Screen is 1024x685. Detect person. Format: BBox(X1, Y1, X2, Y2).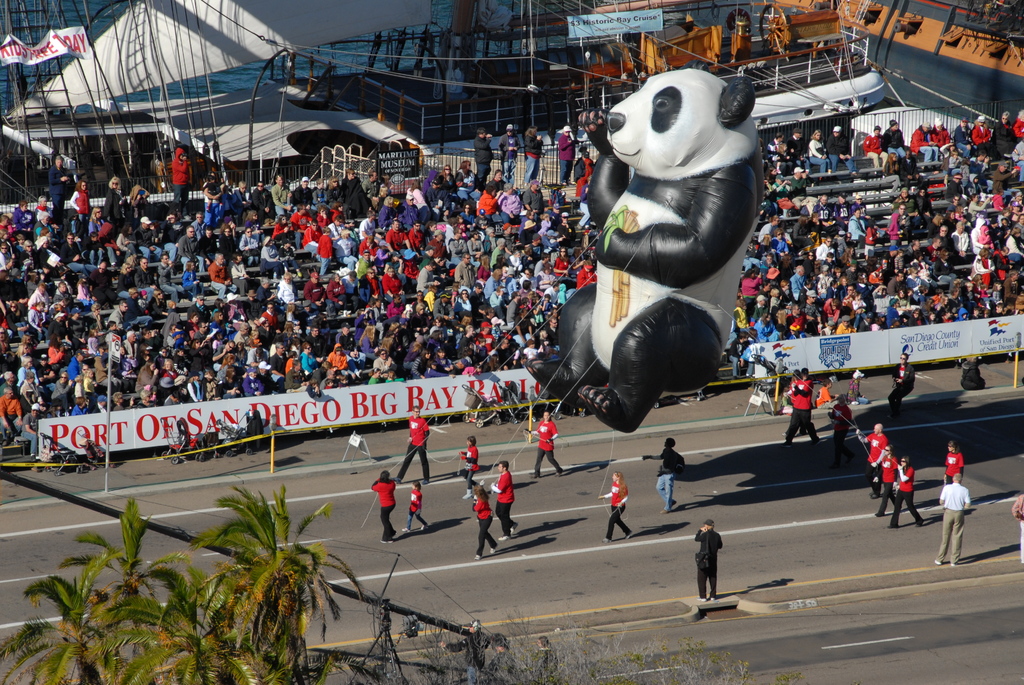
BBox(529, 411, 561, 476).
